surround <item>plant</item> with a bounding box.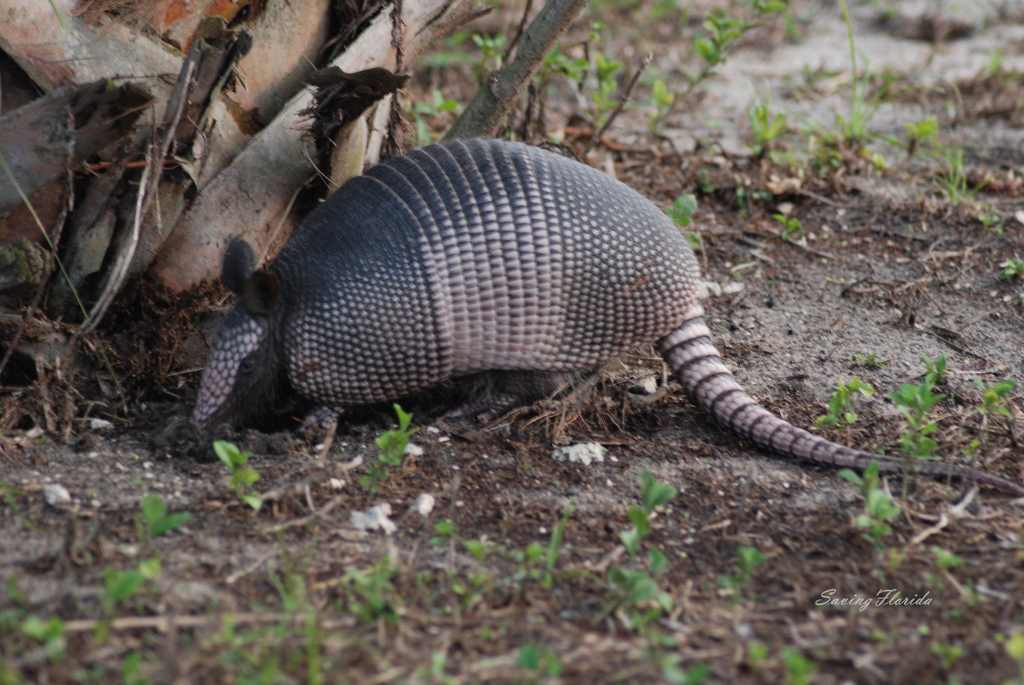
bbox=[929, 539, 952, 566].
